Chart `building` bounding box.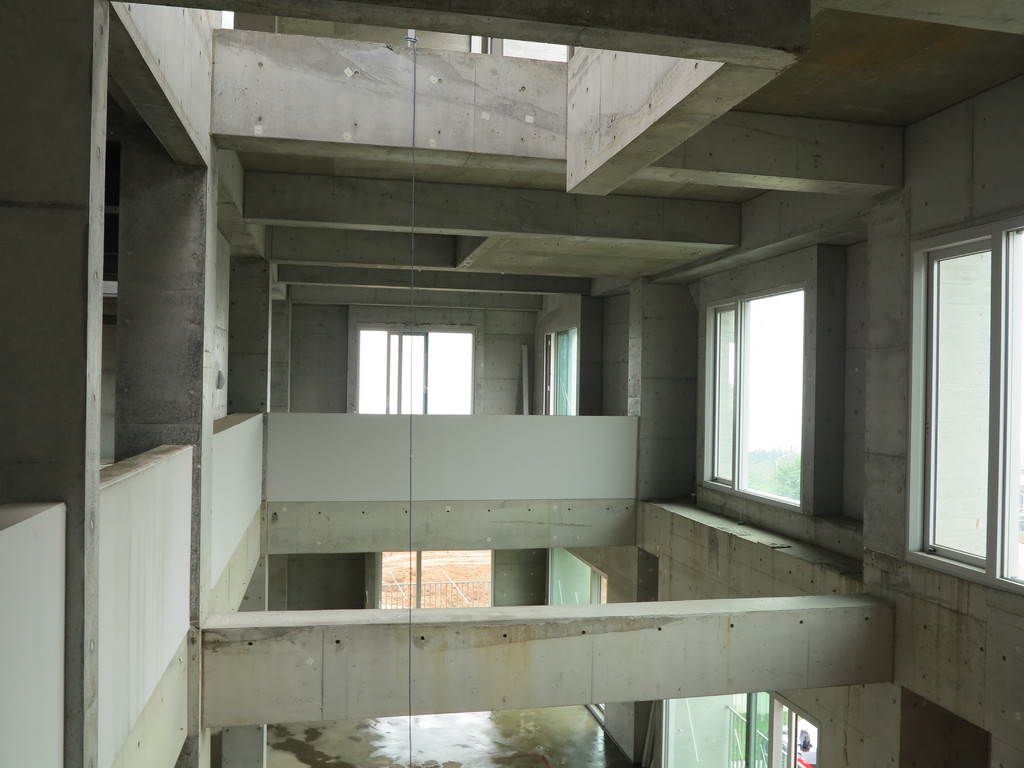
Charted: <region>0, 0, 1023, 767</region>.
